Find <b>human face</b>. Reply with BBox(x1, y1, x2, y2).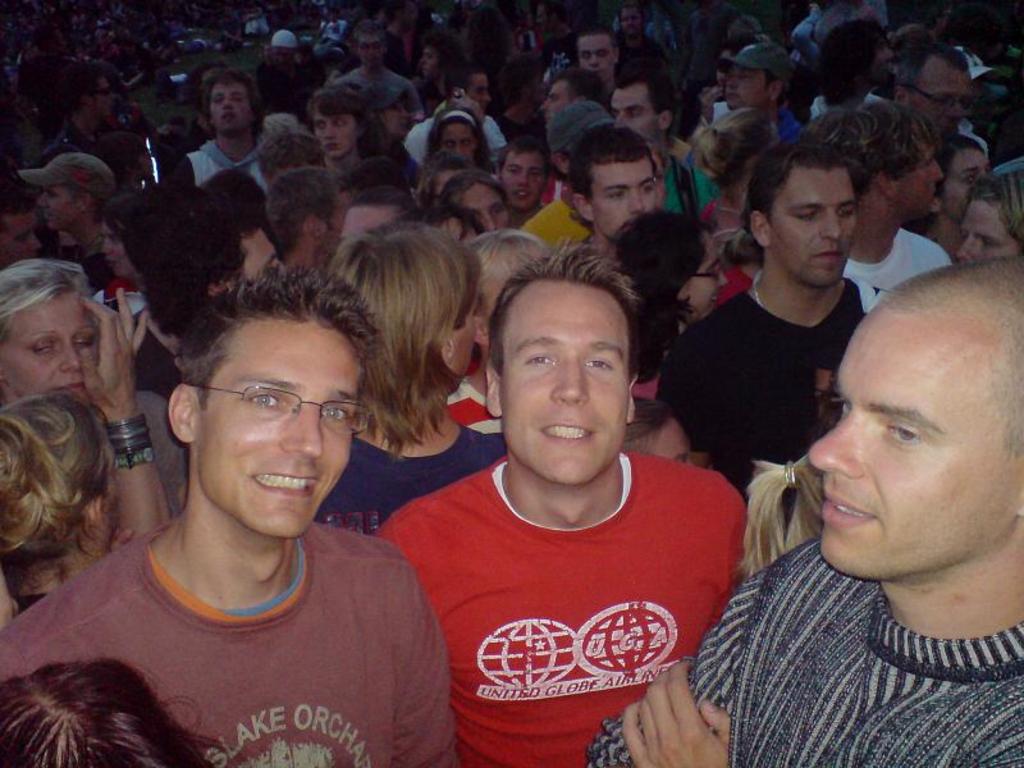
BBox(206, 83, 251, 138).
